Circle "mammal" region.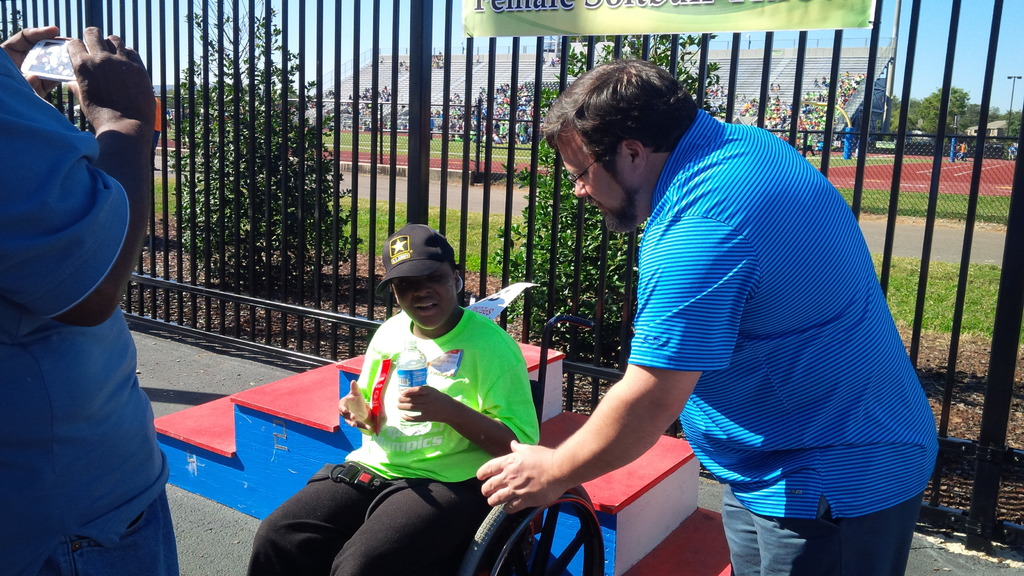
Region: [x1=0, y1=22, x2=178, y2=575].
